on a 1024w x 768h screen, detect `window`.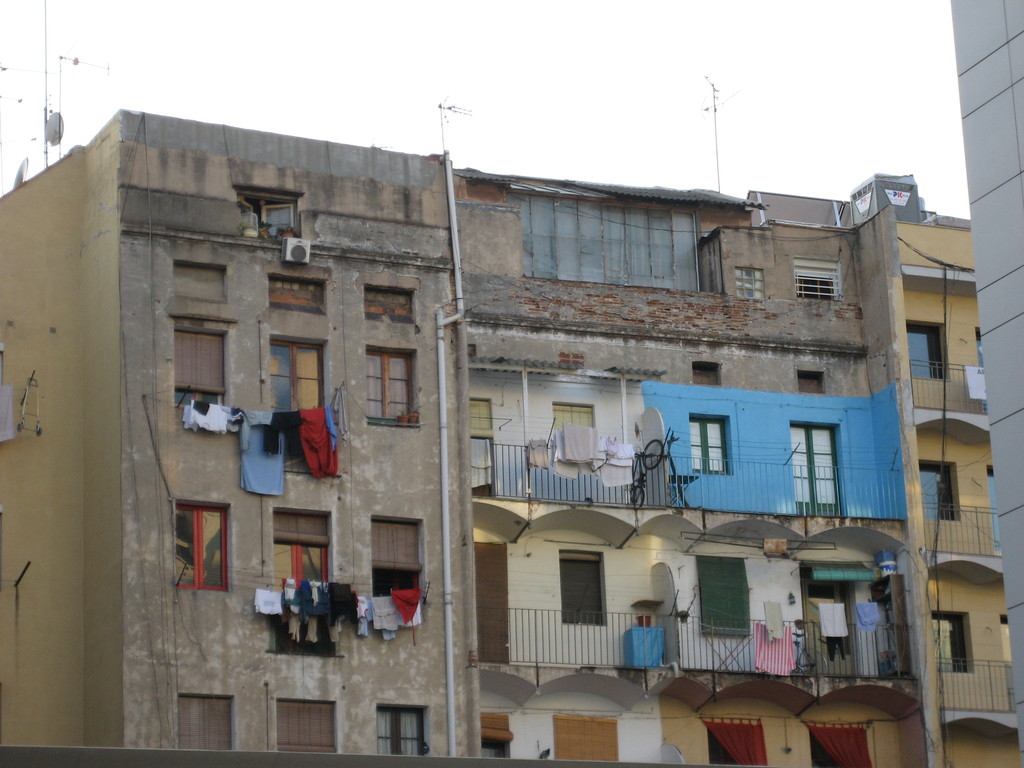
(x1=241, y1=193, x2=294, y2=236).
